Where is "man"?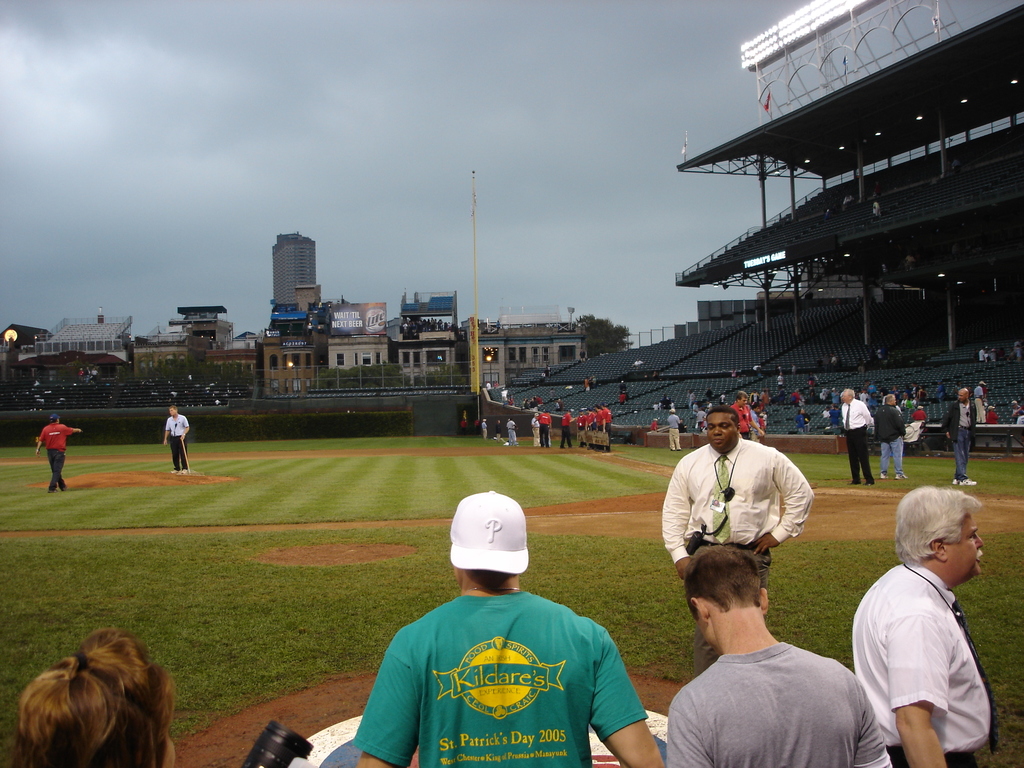
(left=481, top=418, right=490, bottom=439).
